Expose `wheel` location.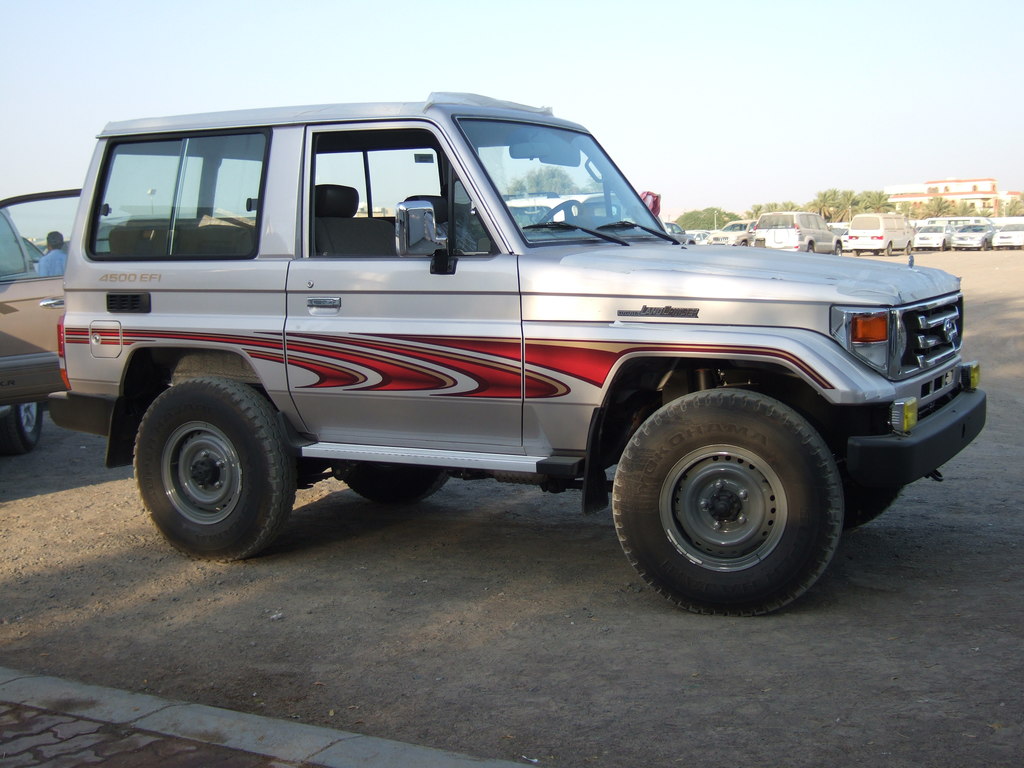
Exposed at crop(874, 250, 879, 255).
